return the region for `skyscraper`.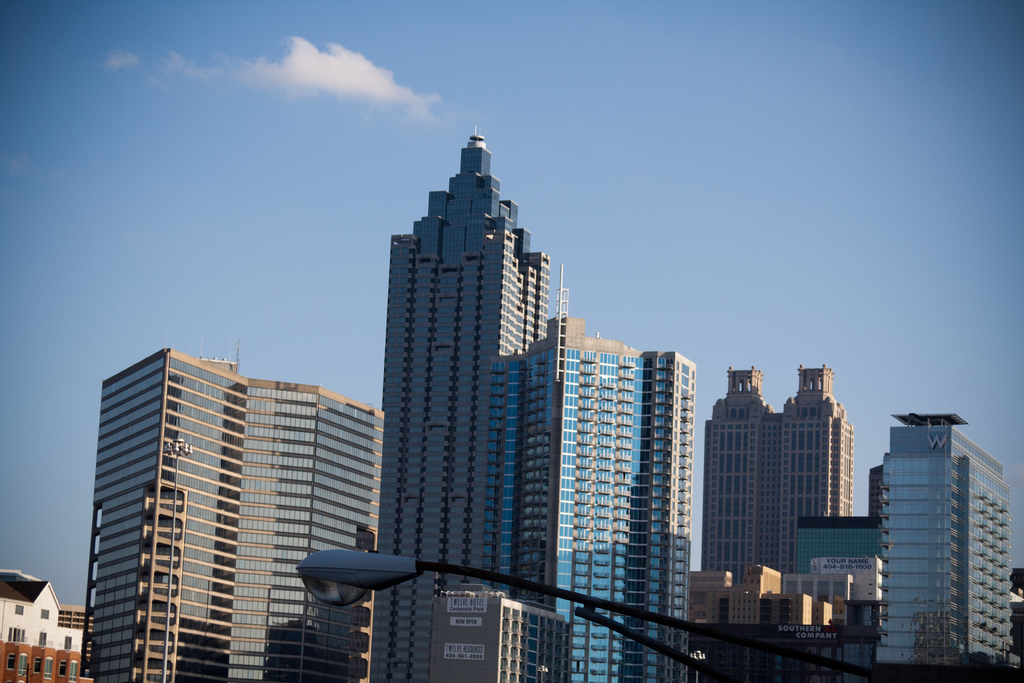
x1=382 y1=124 x2=561 y2=682.
